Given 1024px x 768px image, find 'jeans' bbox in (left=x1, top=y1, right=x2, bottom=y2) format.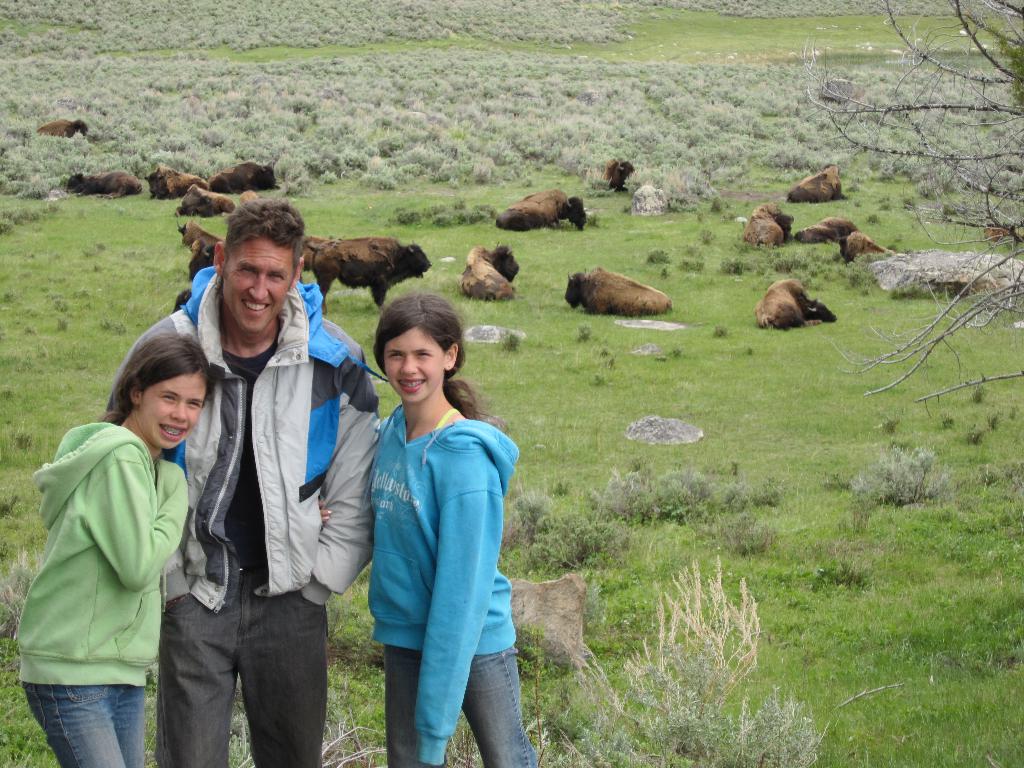
(left=388, top=646, right=537, bottom=767).
